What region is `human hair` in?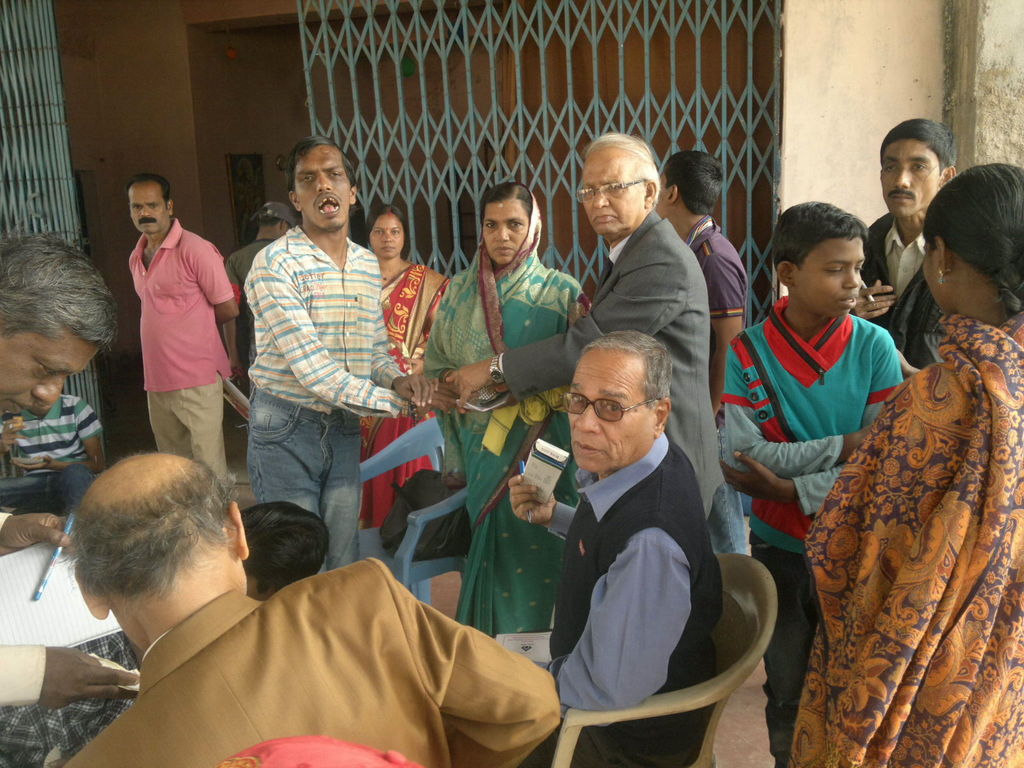
[left=56, top=451, right=236, bottom=605].
